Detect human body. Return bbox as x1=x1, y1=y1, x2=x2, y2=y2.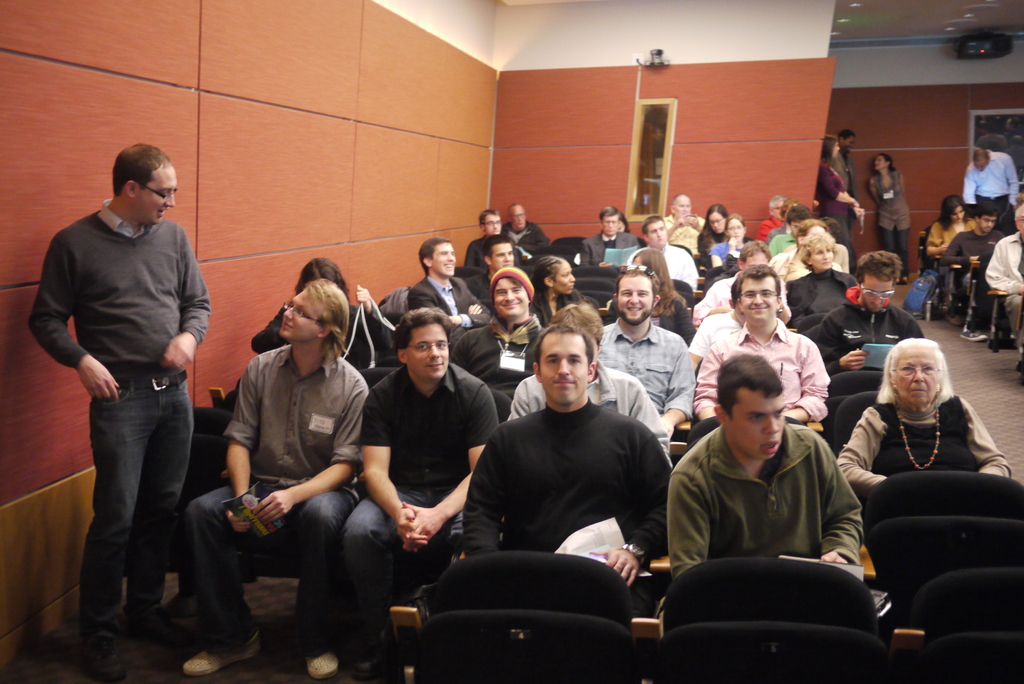
x1=466, y1=240, x2=522, y2=275.
